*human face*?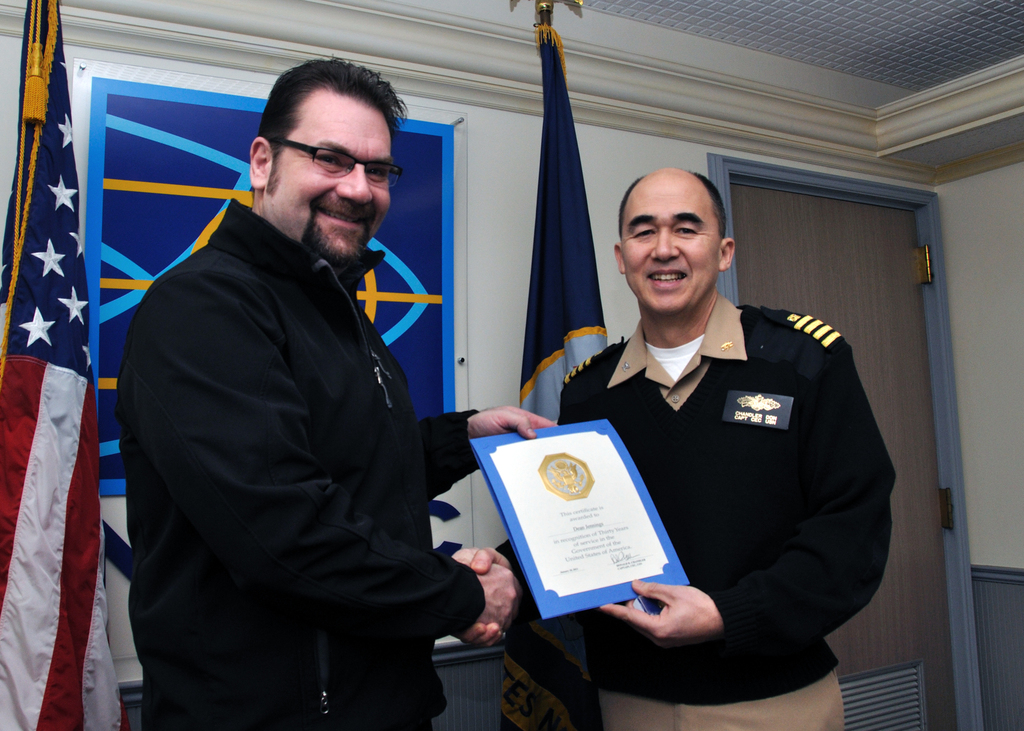
(x1=619, y1=181, x2=719, y2=311)
